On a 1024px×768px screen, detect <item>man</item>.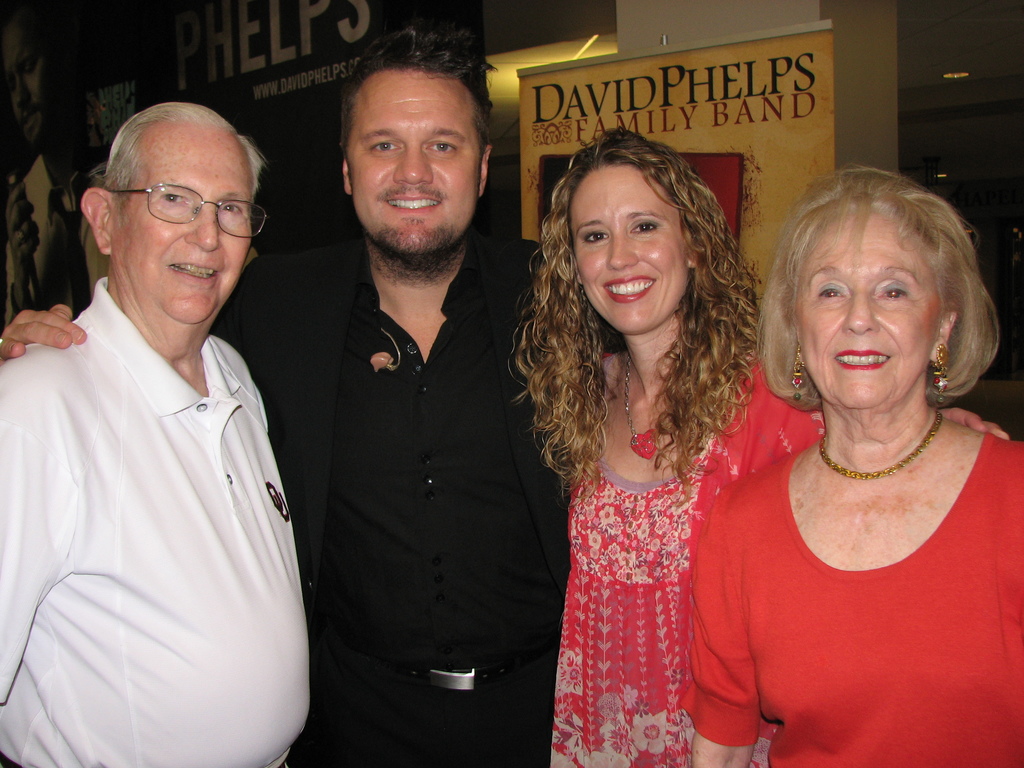
3 75 326 755.
